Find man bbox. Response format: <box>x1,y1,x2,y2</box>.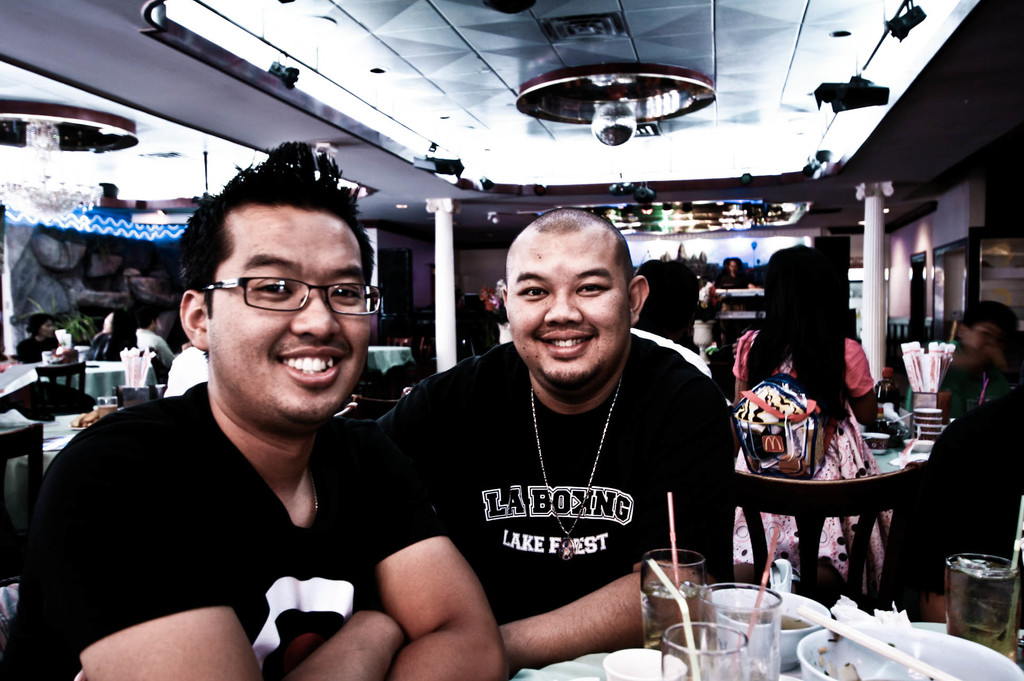
<box>723,256,749,290</box>.
